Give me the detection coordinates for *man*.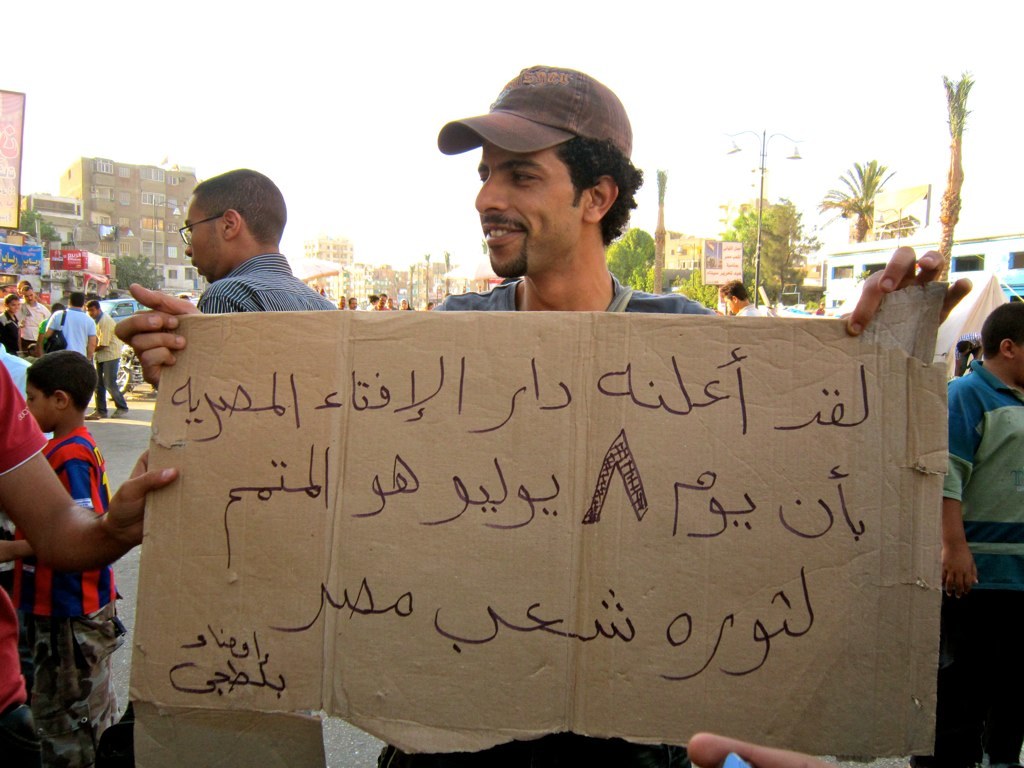
<region>182, 168, 336, 313</region>.
